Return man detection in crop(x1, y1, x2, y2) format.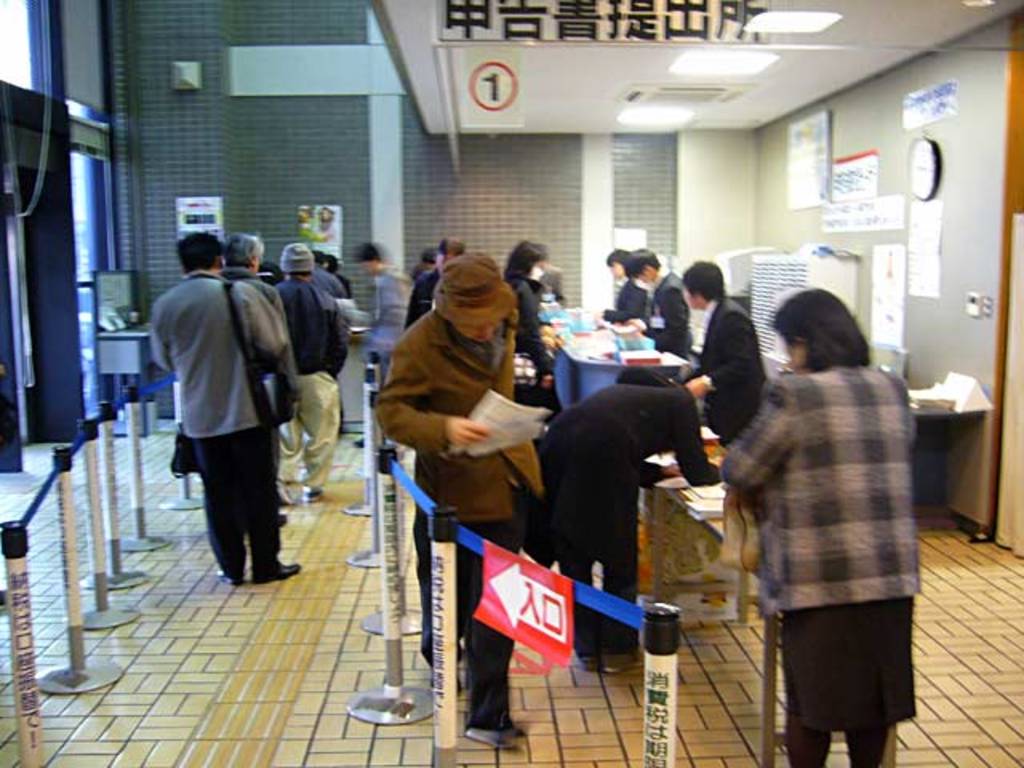
crop(277, 238, 347, 509).
